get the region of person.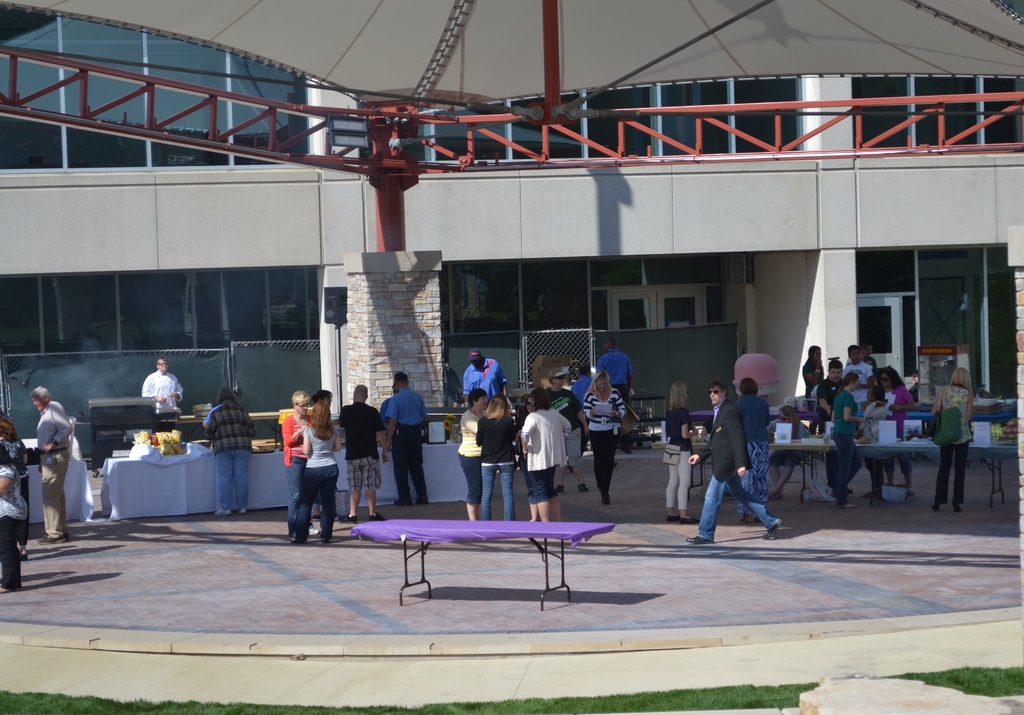
<box>289,400,344,545</box>.
